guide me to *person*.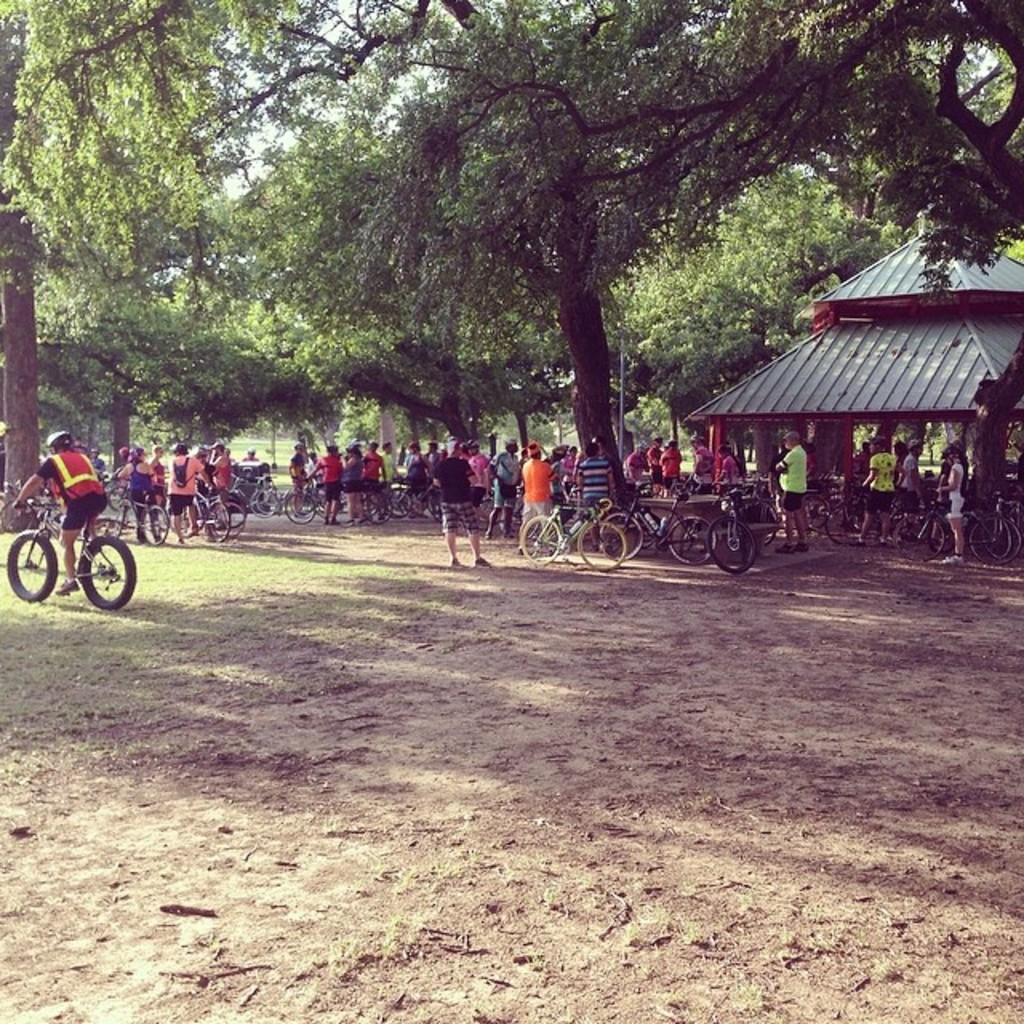
Guidance: (682,430,712,494).
